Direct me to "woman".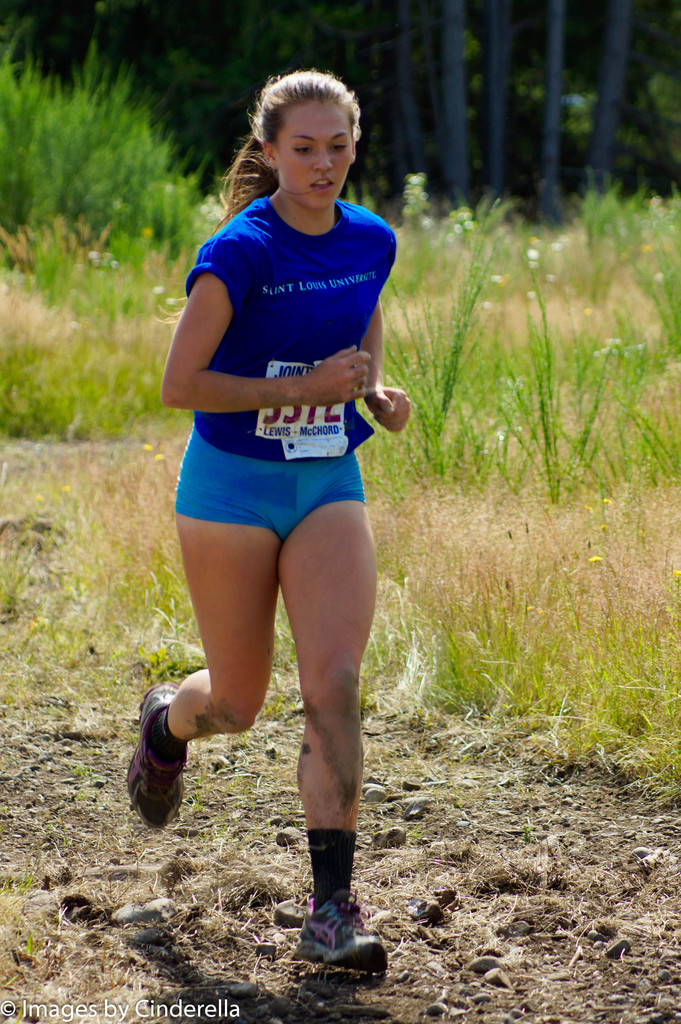
Direction: BBox(122, 70, 414, 975).
